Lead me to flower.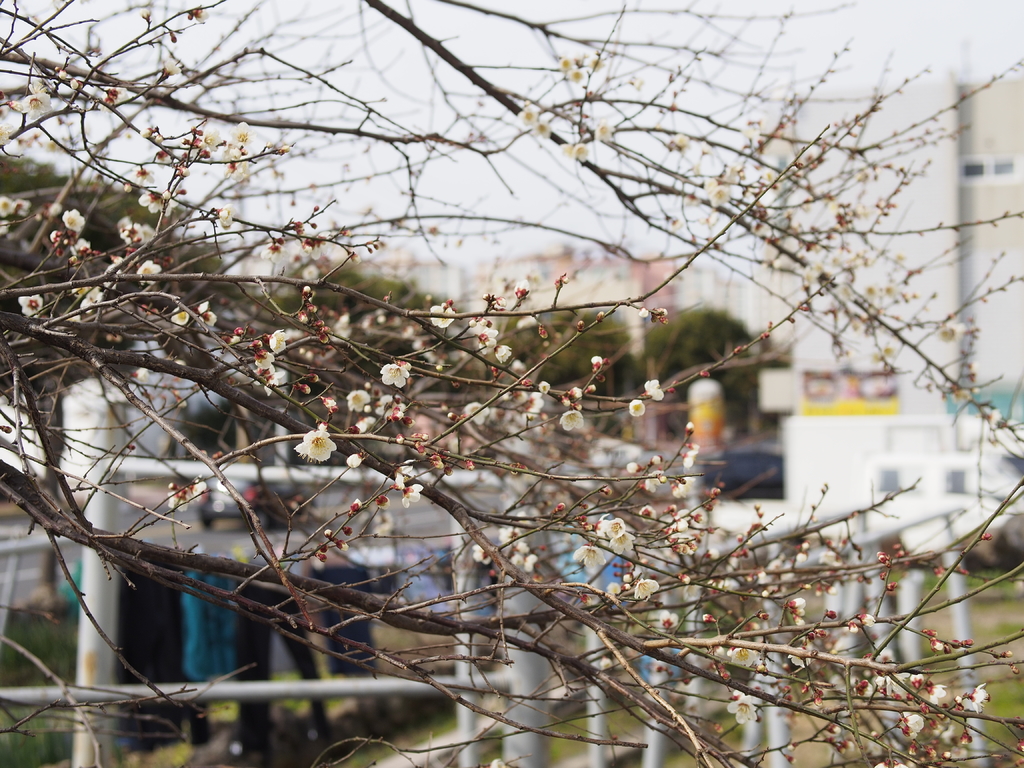
Lead to Rect(62, 208, 86, 229).
